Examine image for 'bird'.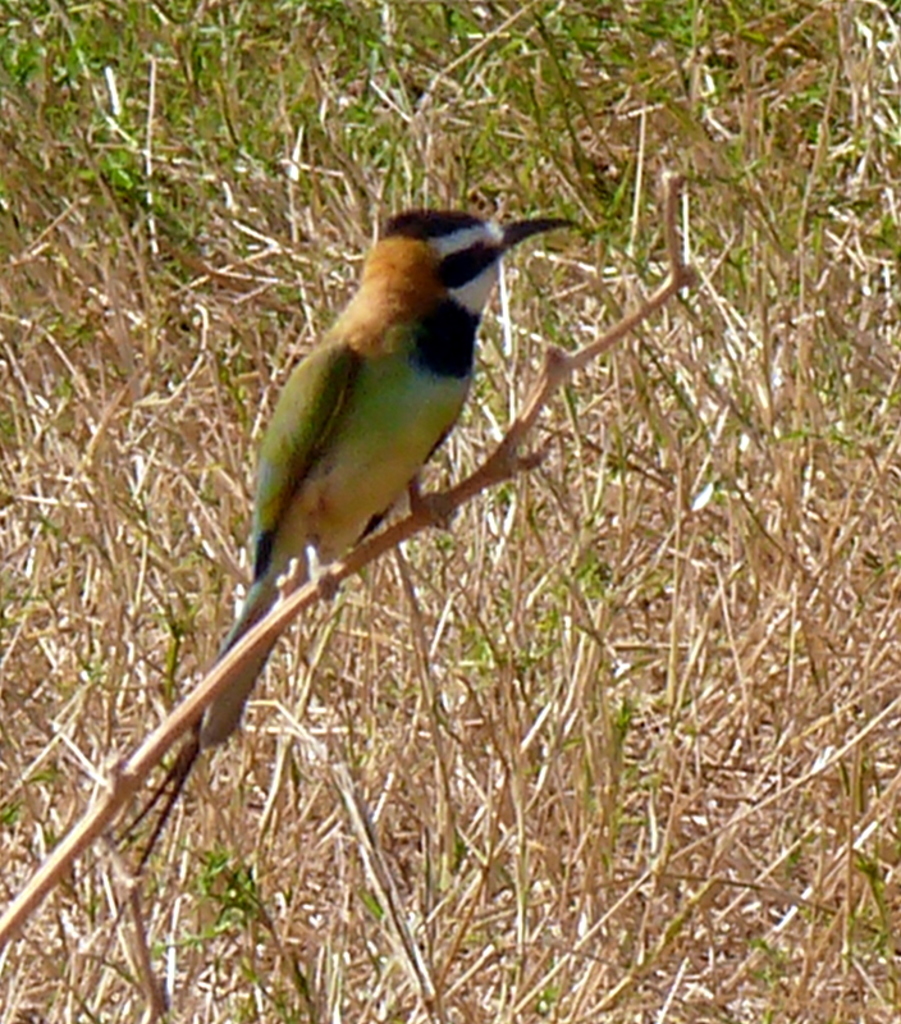
Examination result: (159,227,562,817).
